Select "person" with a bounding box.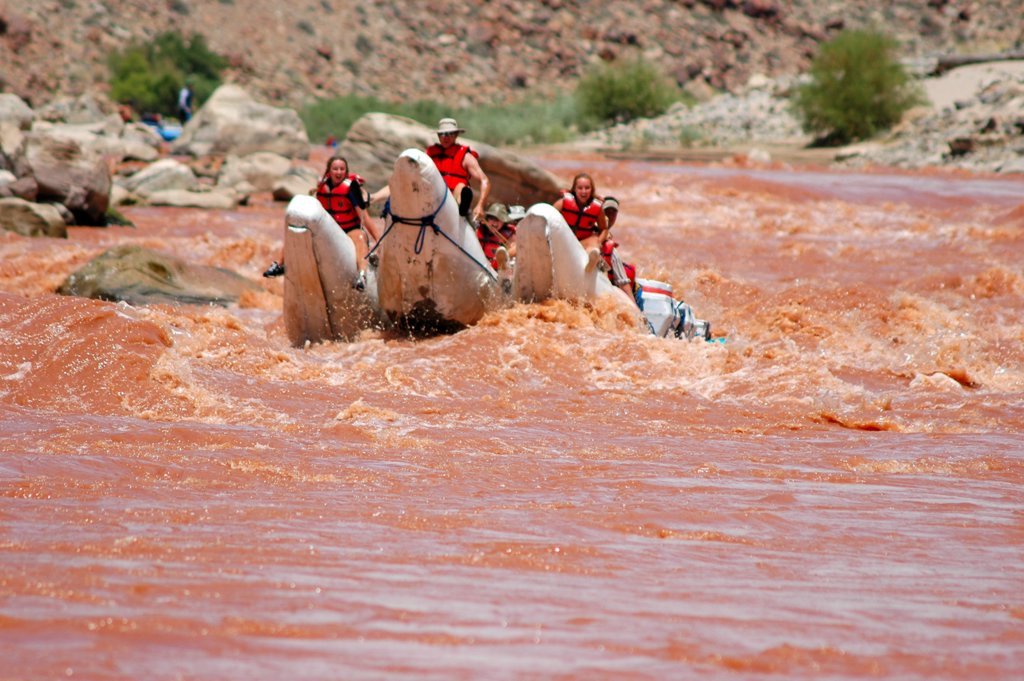
[left=367, top=118, right=489, bottom=221].
